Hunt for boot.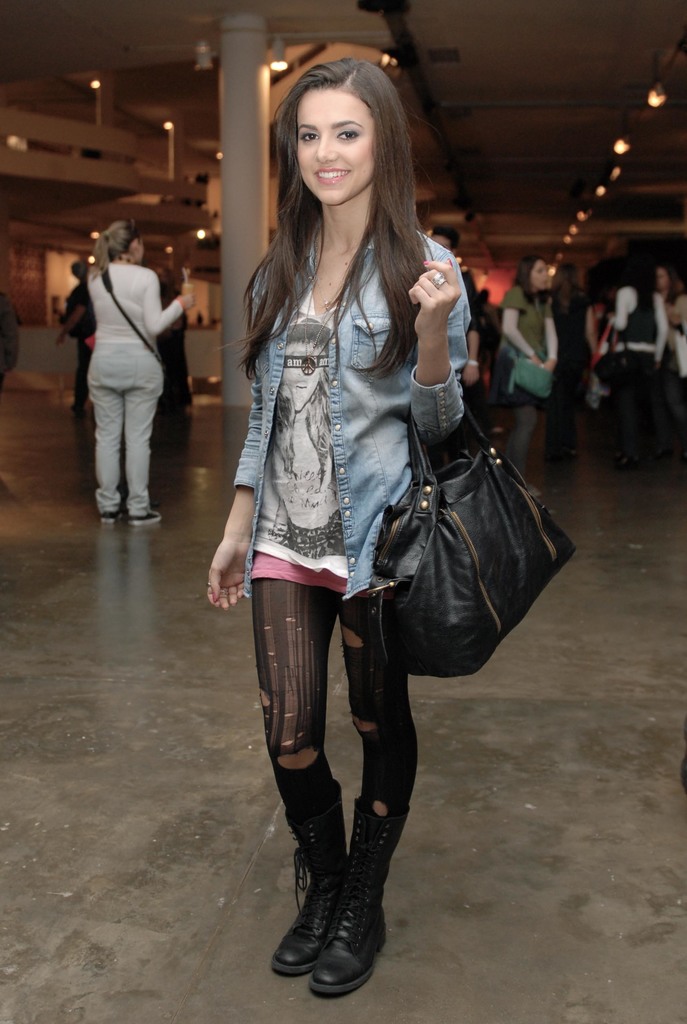
Hunted down at pyautogui.locateOnScreen(279, 793, 350, 982).
